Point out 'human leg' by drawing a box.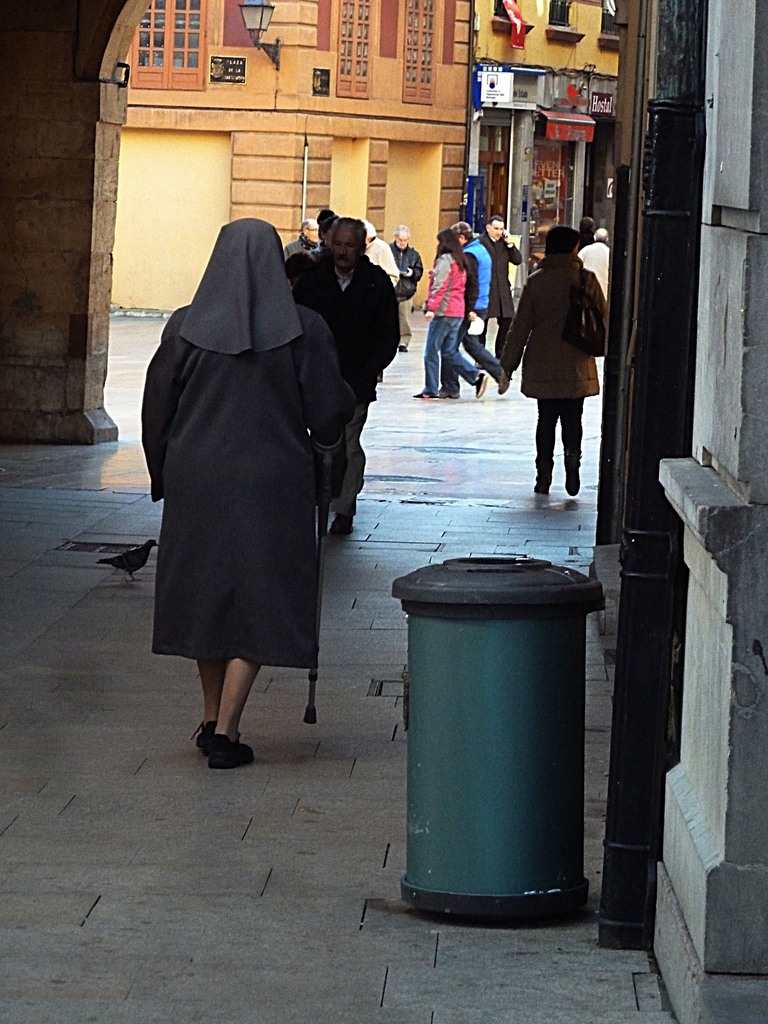
<bbox>440, 333, 489, 390</bbox>.
